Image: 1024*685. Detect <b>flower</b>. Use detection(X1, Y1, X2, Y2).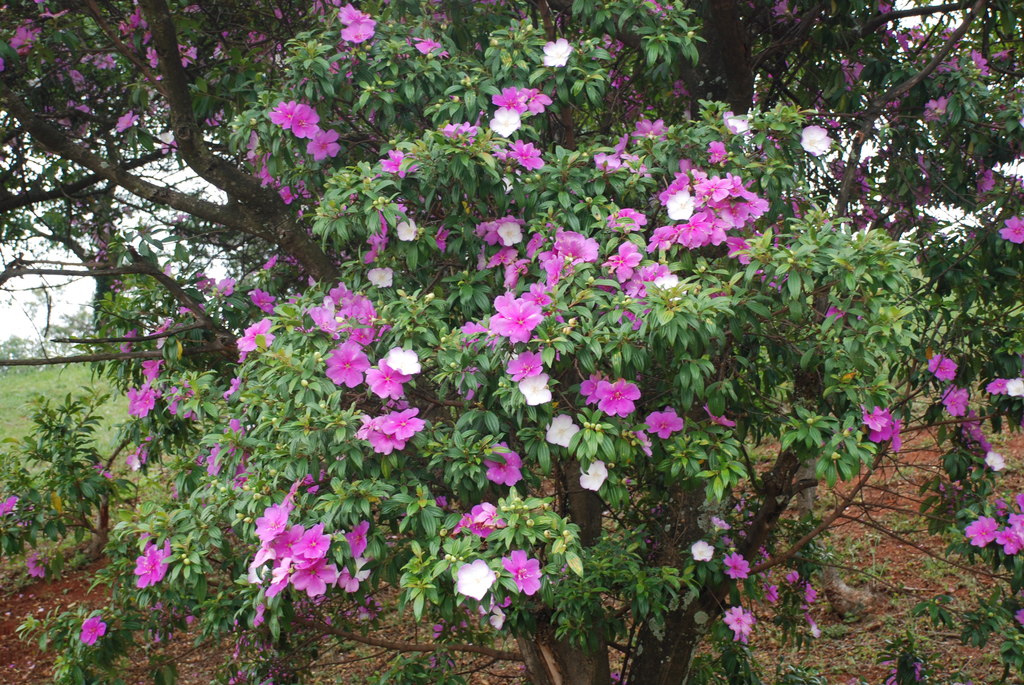
detection(481, 446, 525, 487).
